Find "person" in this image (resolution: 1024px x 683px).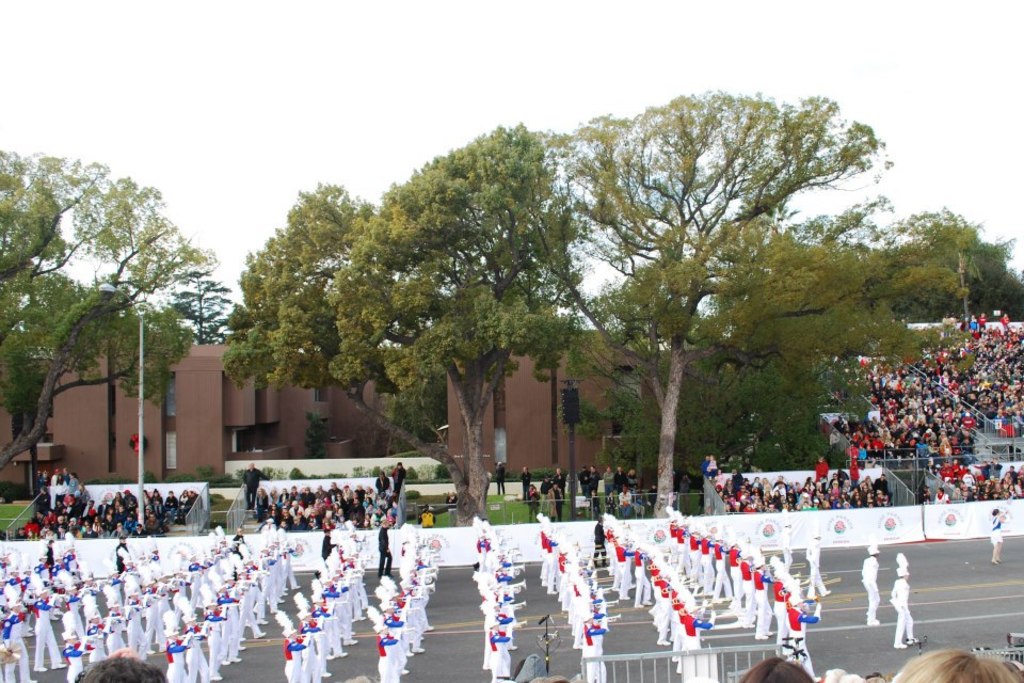
<region>495, 460, 512, 502</region>.
